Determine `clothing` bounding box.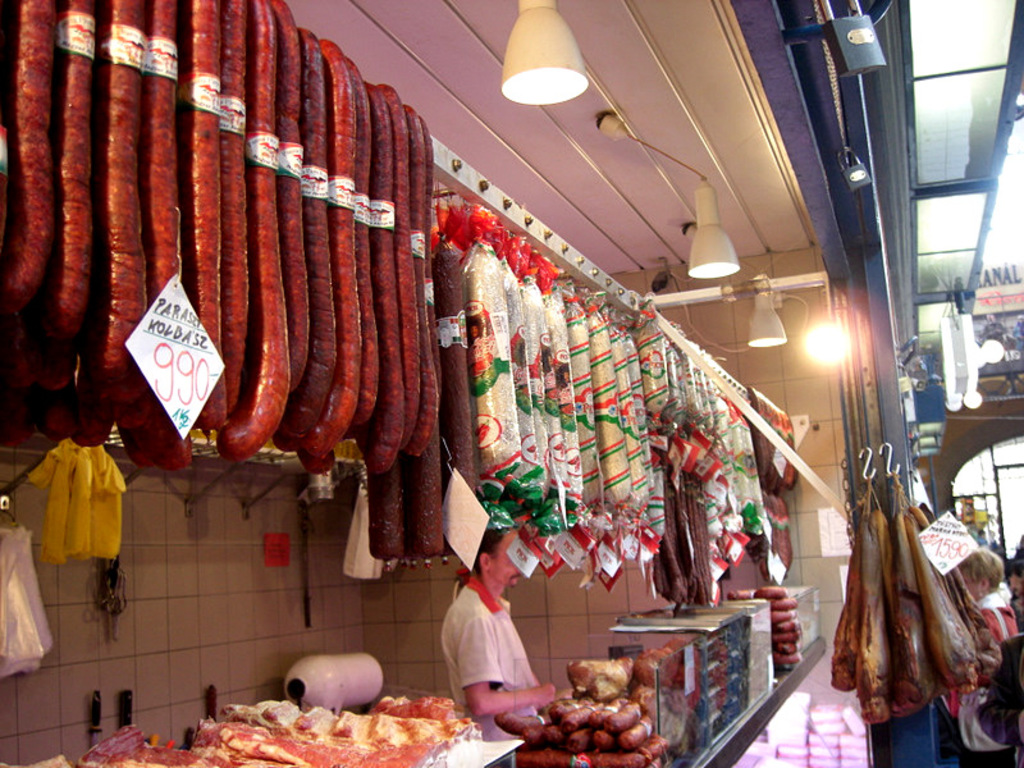
Determined: bbox=(965, 637, 1023, 756).
